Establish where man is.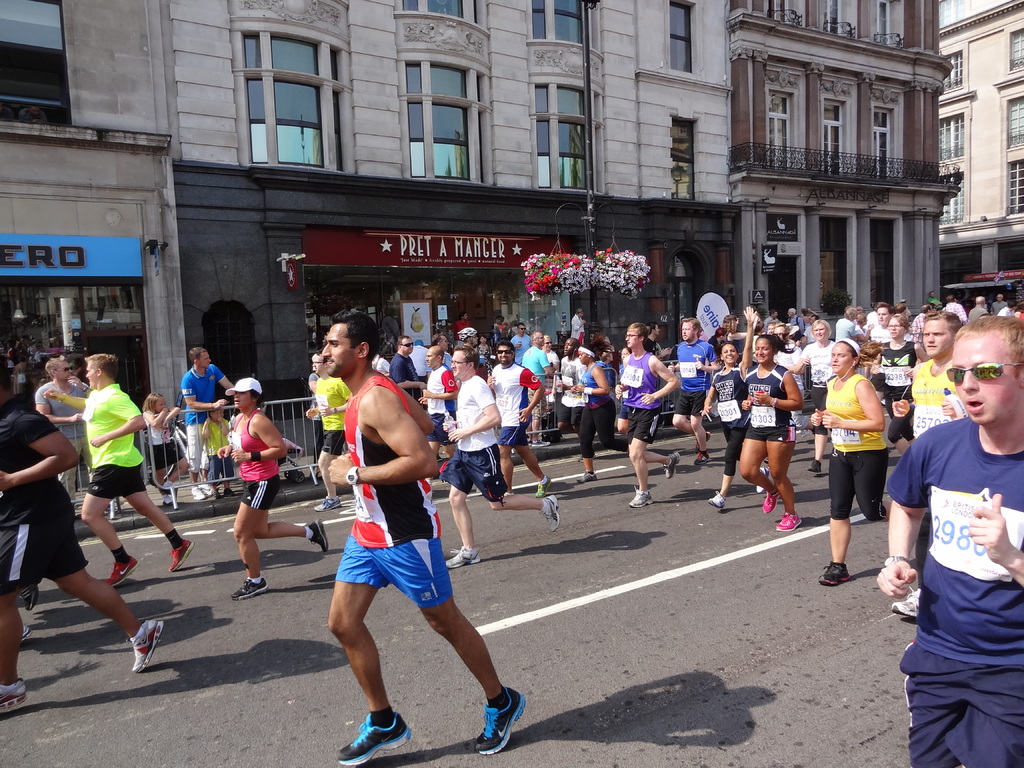
Established at BBox(872, 298, 915, 401).
